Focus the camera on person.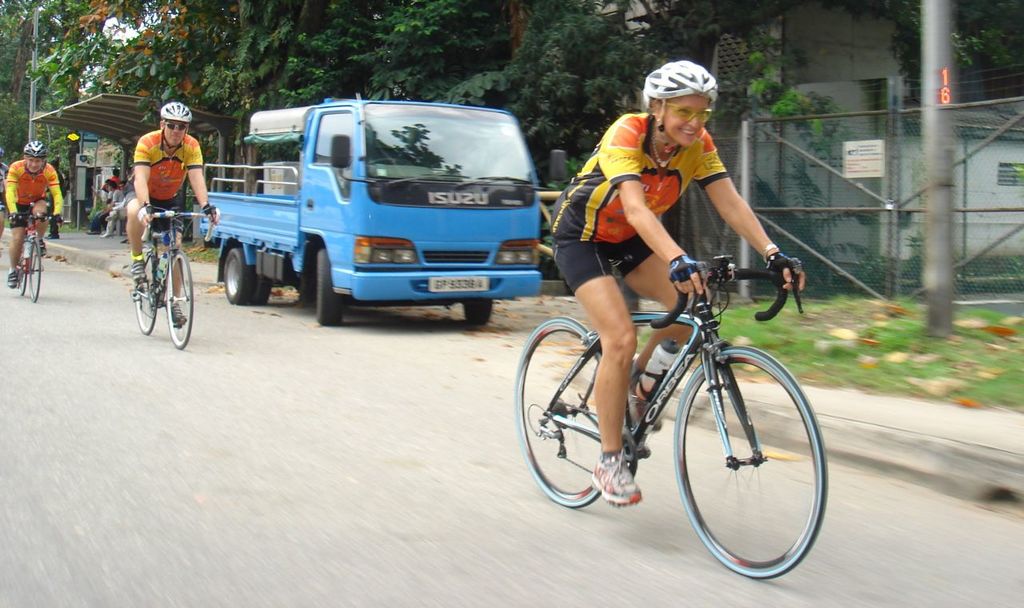
Focus region: 130:103:212:283.
